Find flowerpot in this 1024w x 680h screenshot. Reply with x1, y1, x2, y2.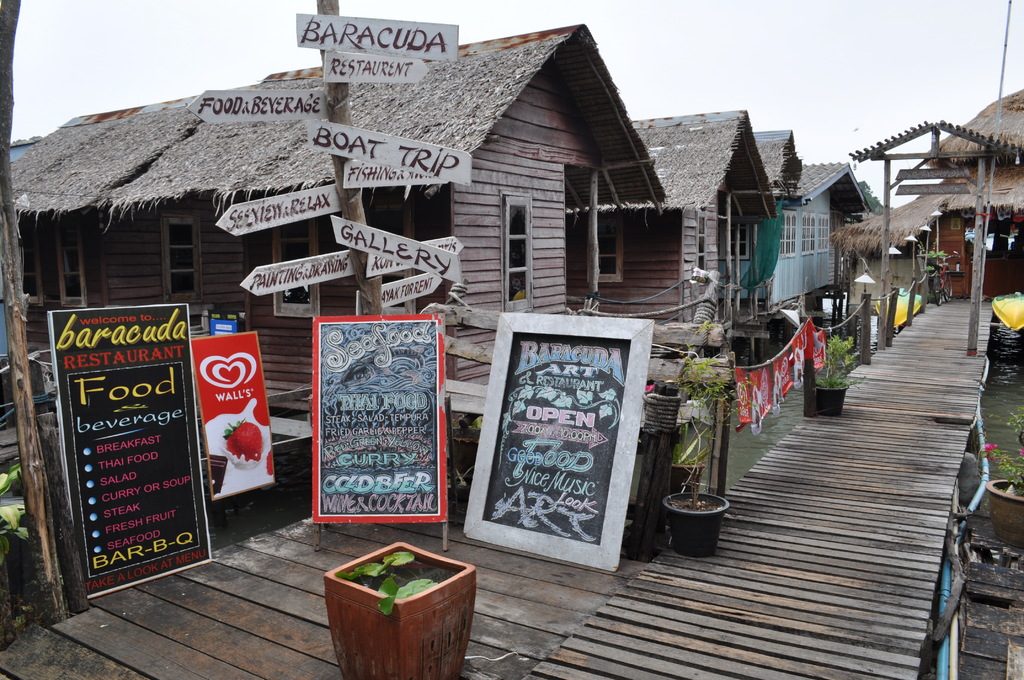
815, 386, 845, 412.
